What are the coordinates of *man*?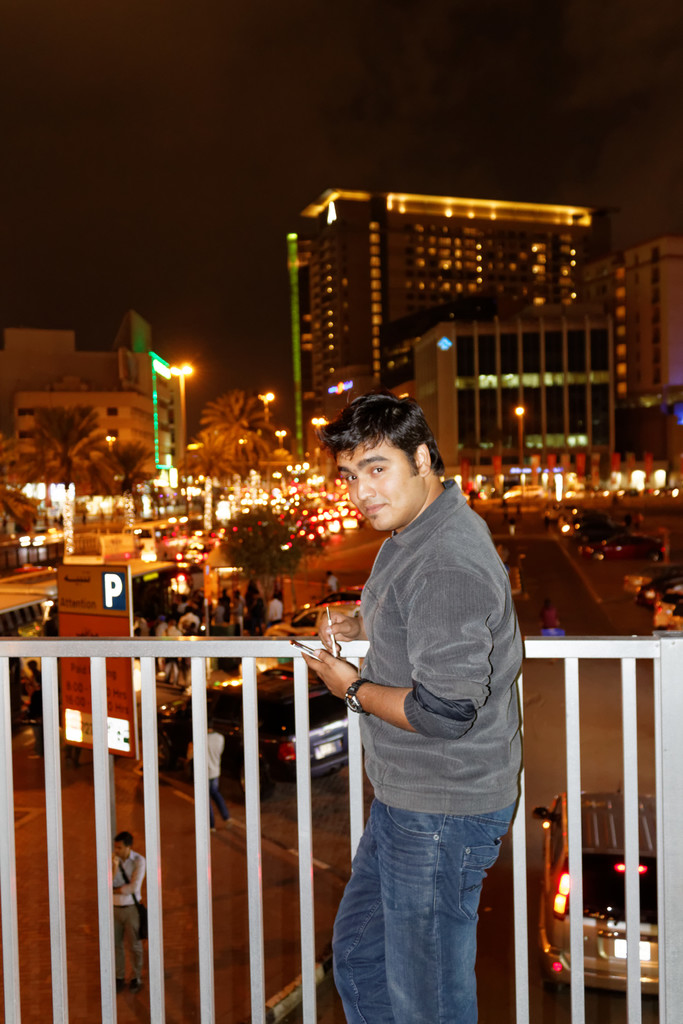
rect(176, 591, 185, 611).
